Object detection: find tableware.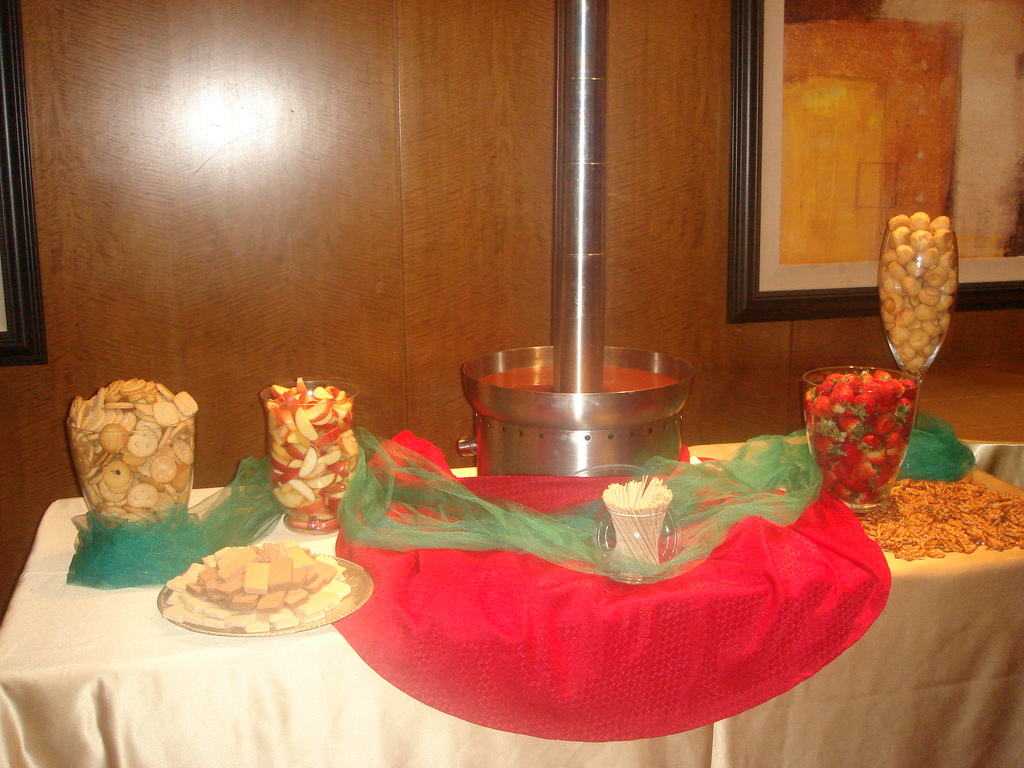
x1=801, y1=353, x2=934, y2=524.
